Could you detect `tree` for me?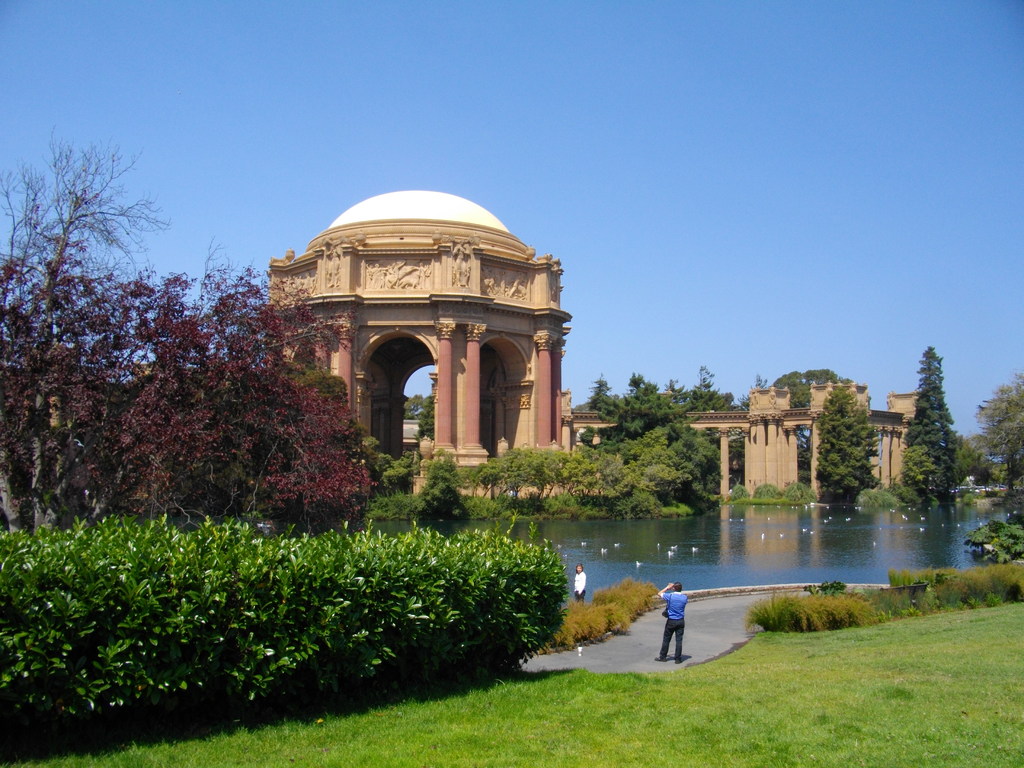
Detection result: 409 447 467 524.
